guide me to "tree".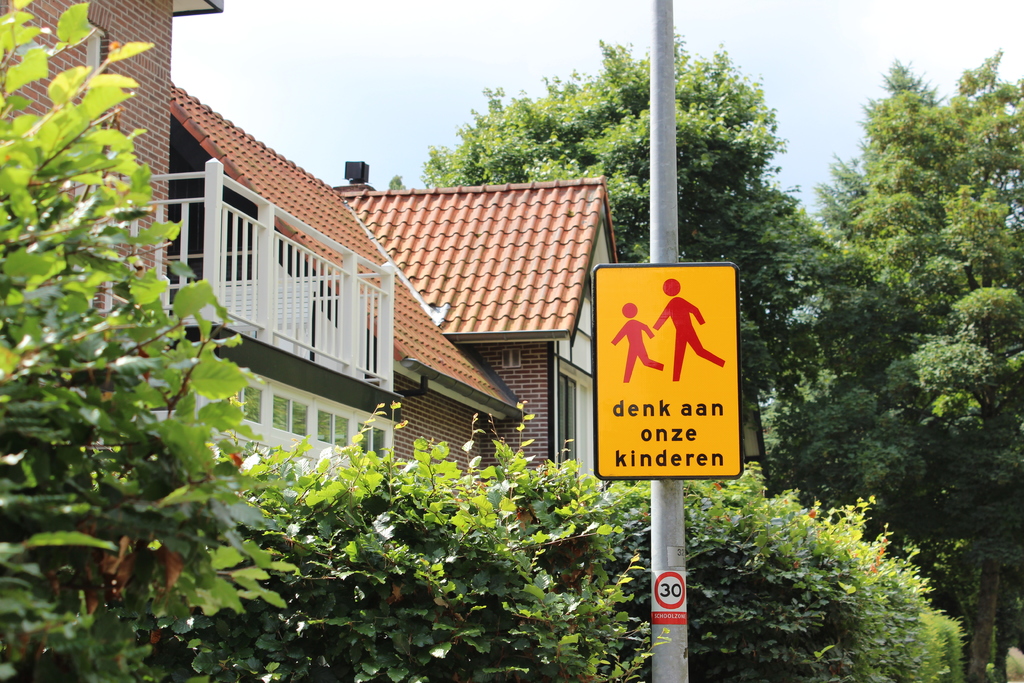
Guidance: rect(420, 26, 804, 480).
